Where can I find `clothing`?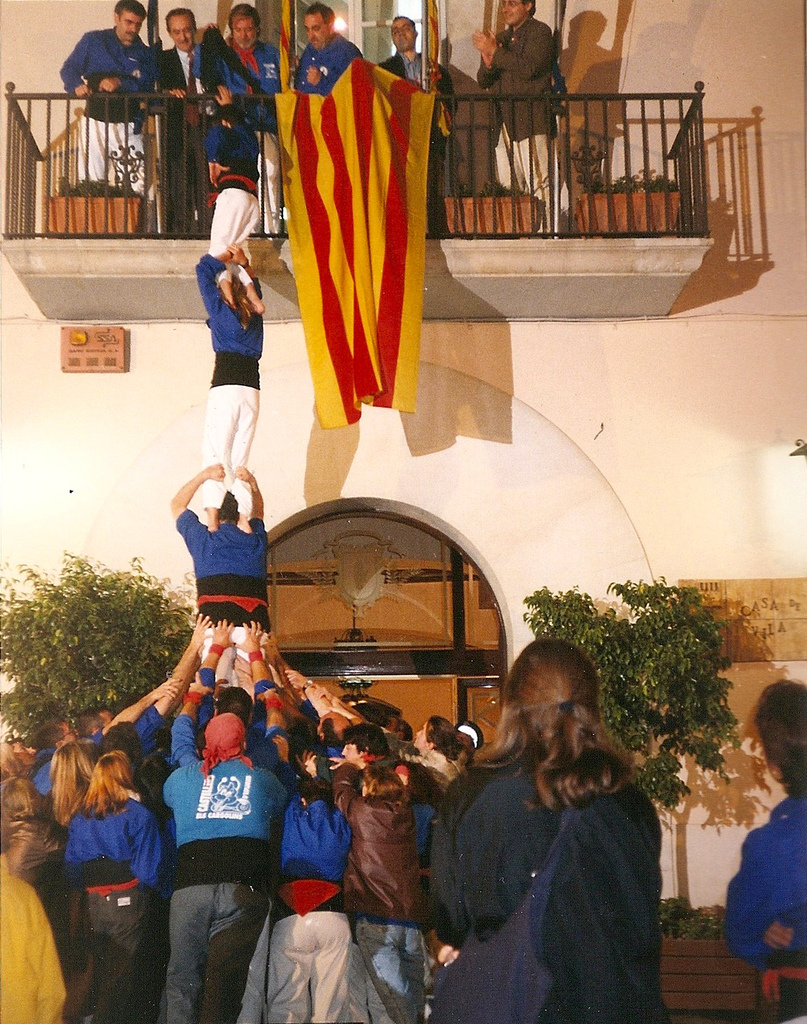
You can find it at x1=160, y1=36, x2=210, y2=239.
